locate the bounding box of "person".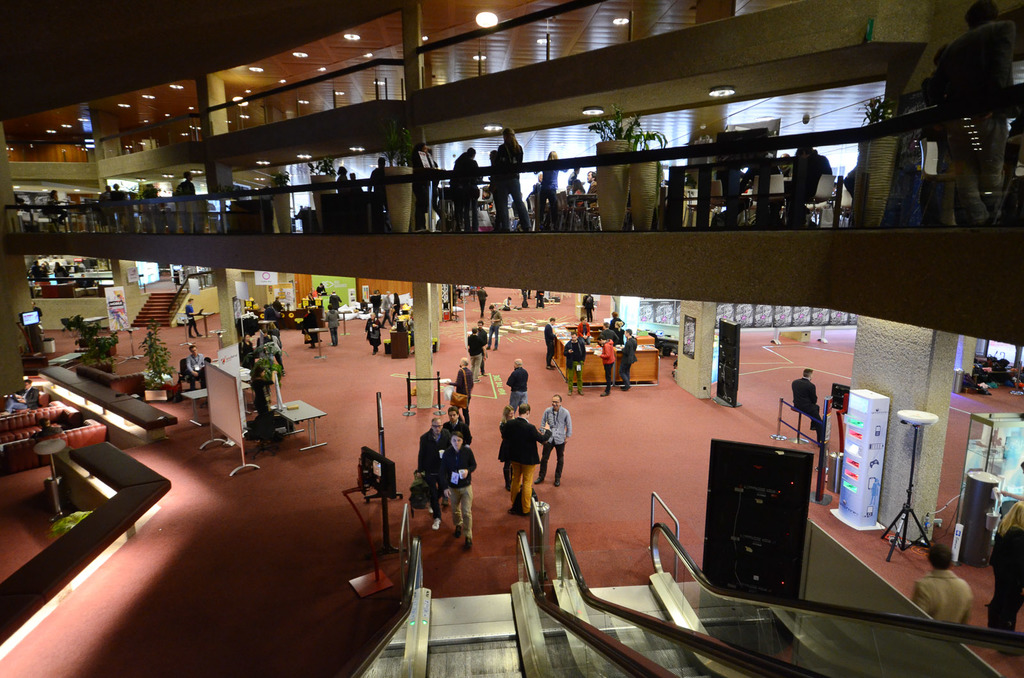
Bounding box: box(170, 262, 182, 290).
